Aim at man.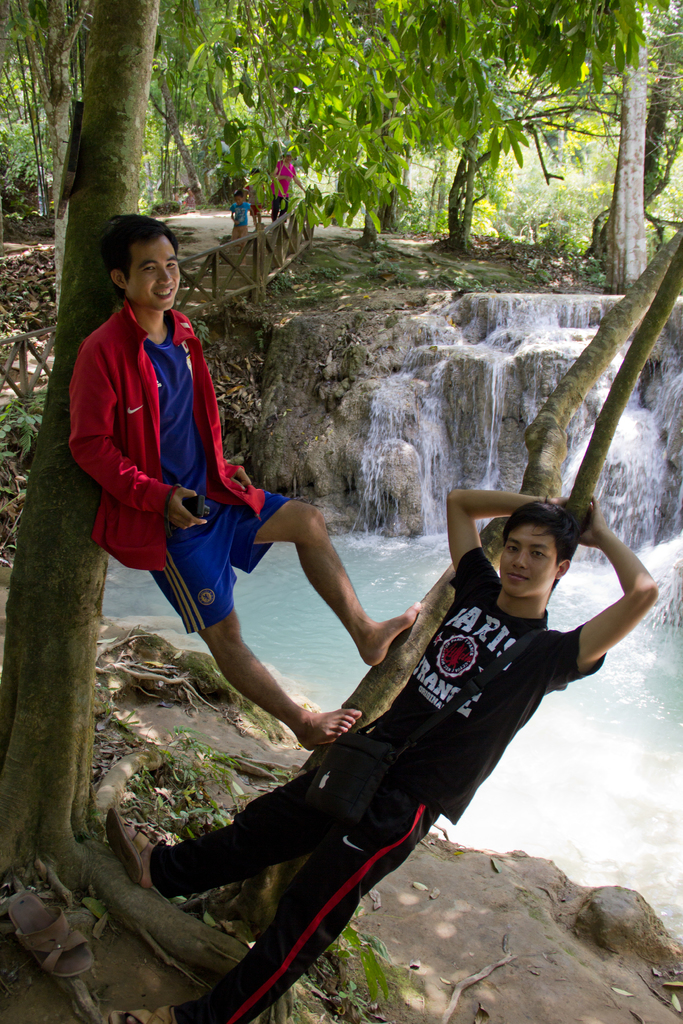
Aimed at [103,488,654,1023].
